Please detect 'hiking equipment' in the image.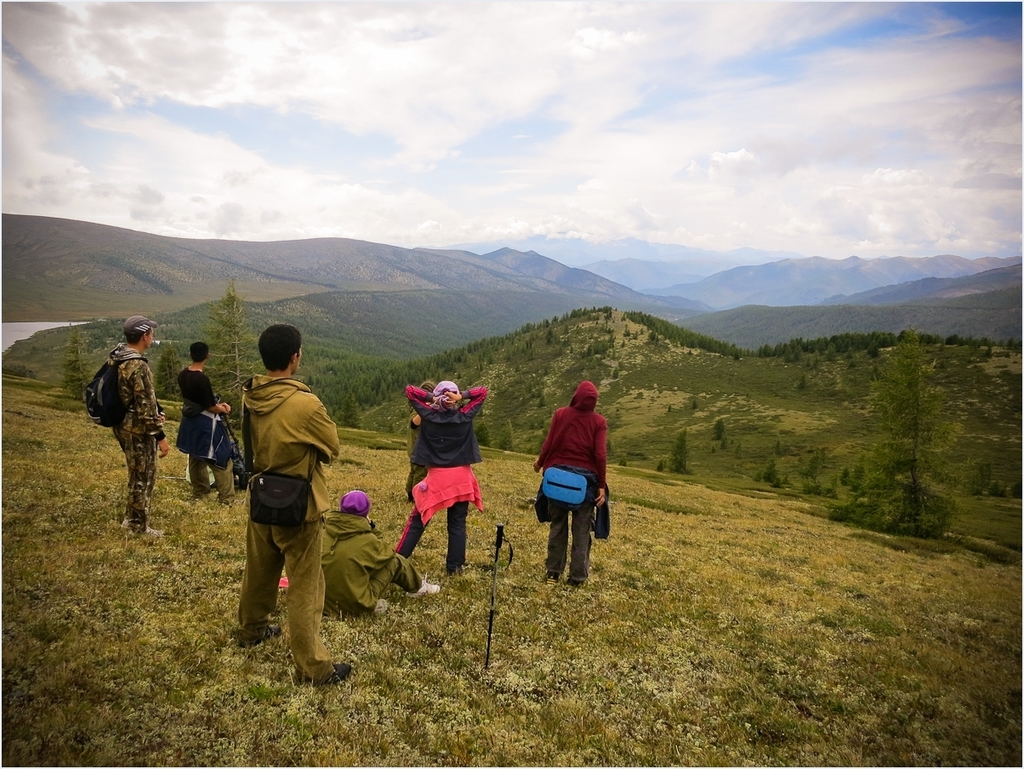
486,526,515,672.
